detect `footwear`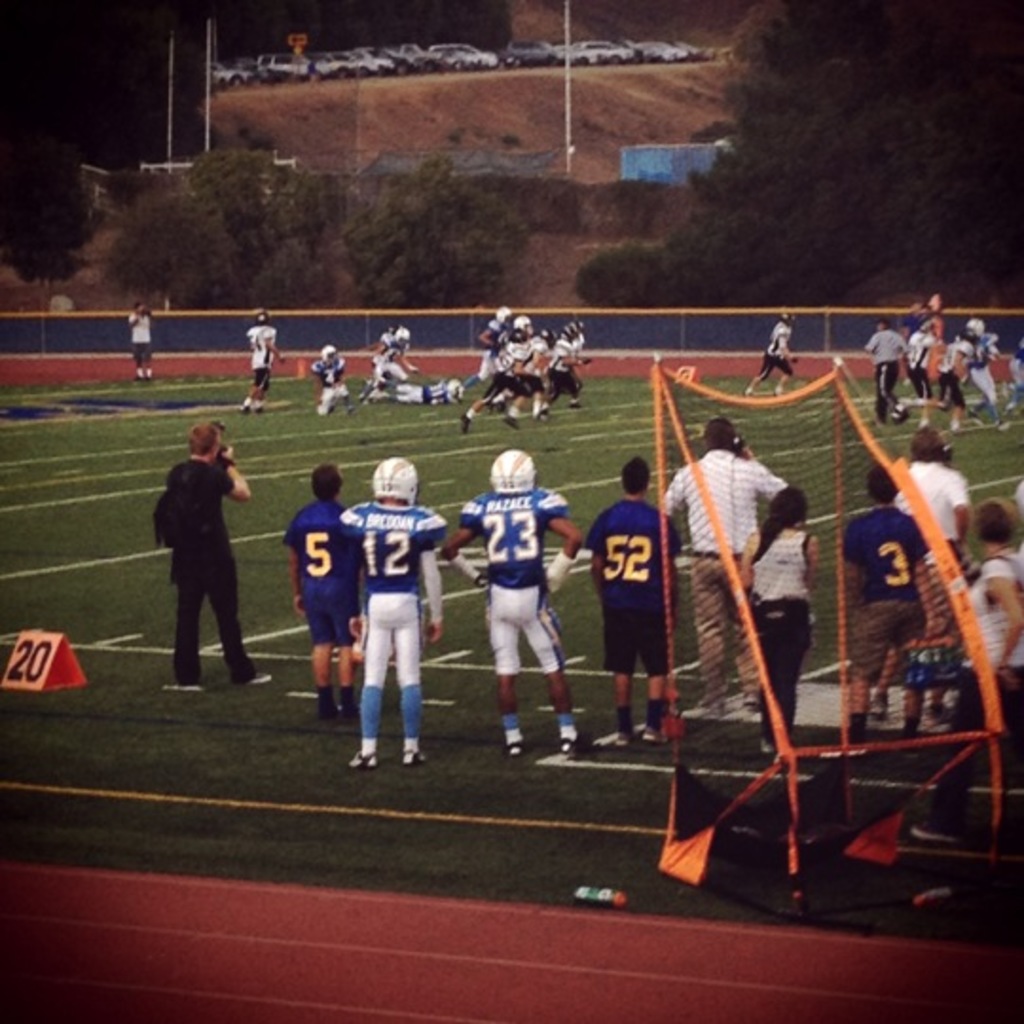
BBox(343, 406, 358, 413)
